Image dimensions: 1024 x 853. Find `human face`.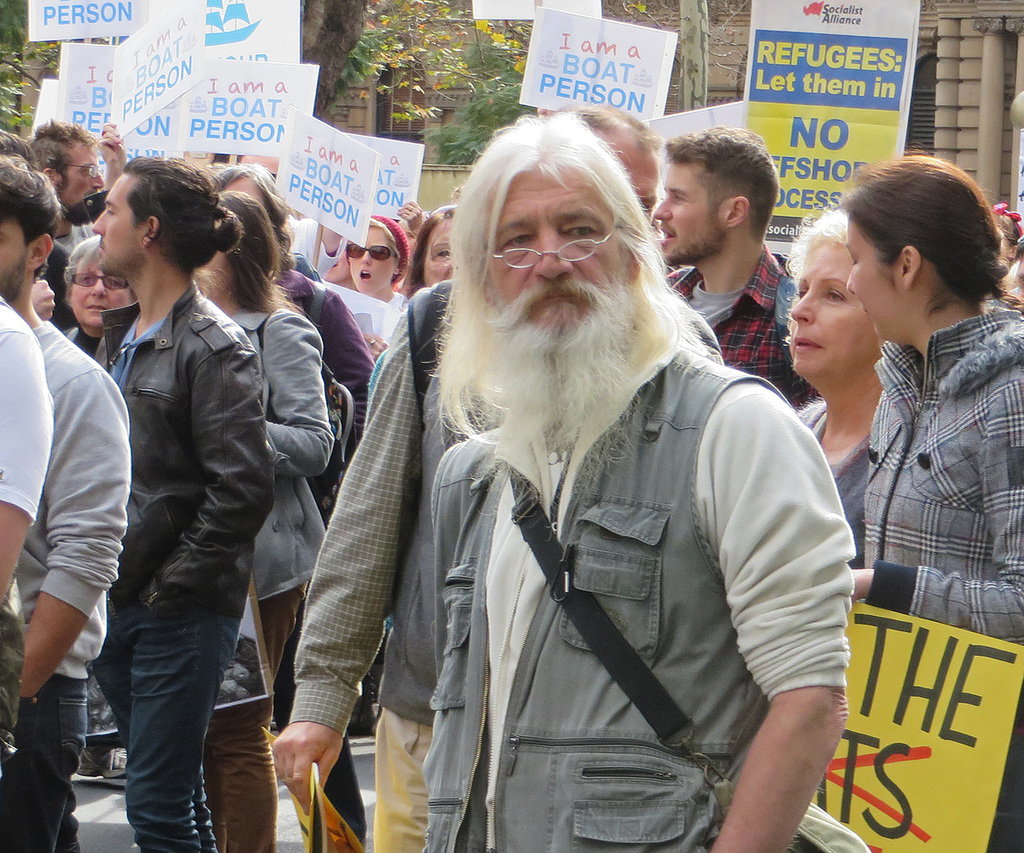
region(227, 175, 265, 207).
